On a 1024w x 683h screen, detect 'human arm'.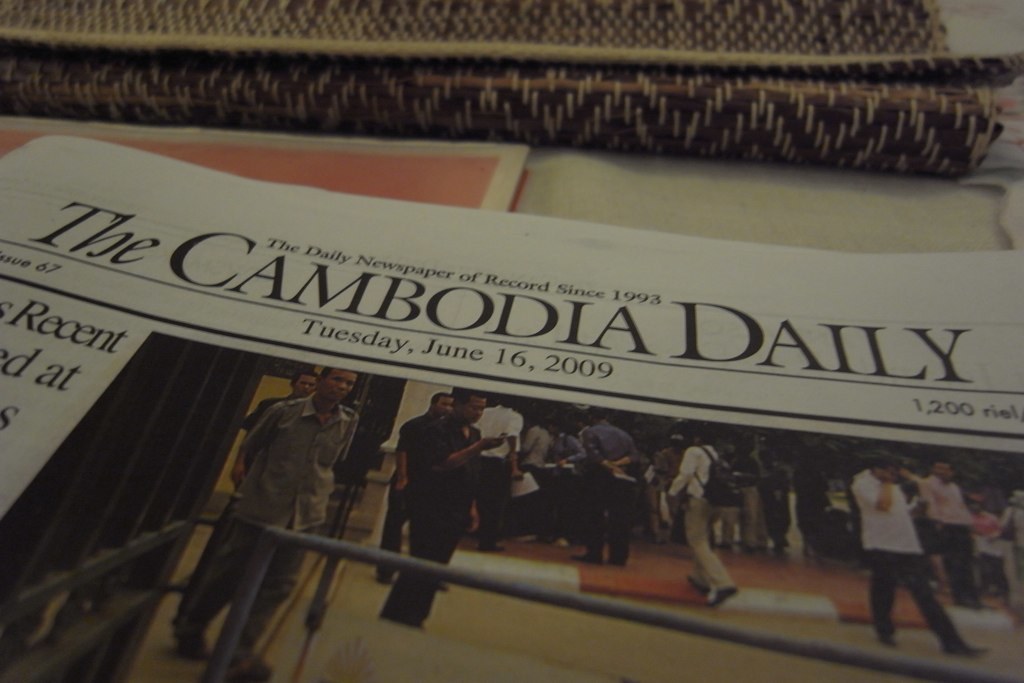
bbox=(555, 431, 585, 470).
